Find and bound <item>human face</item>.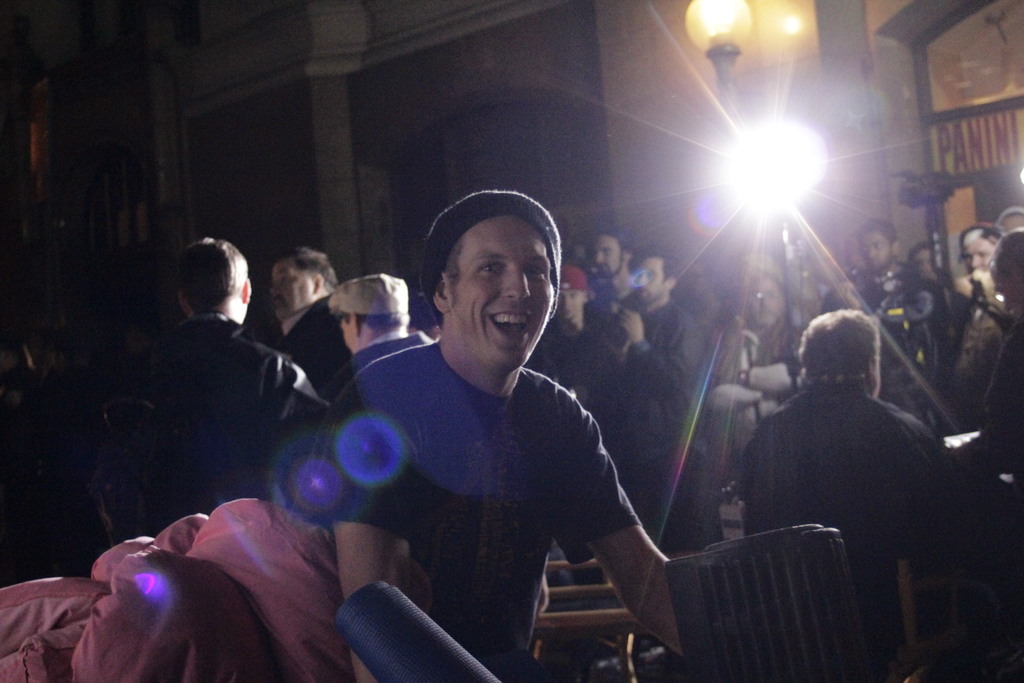
Bound: (634, 253, 668, 304).
